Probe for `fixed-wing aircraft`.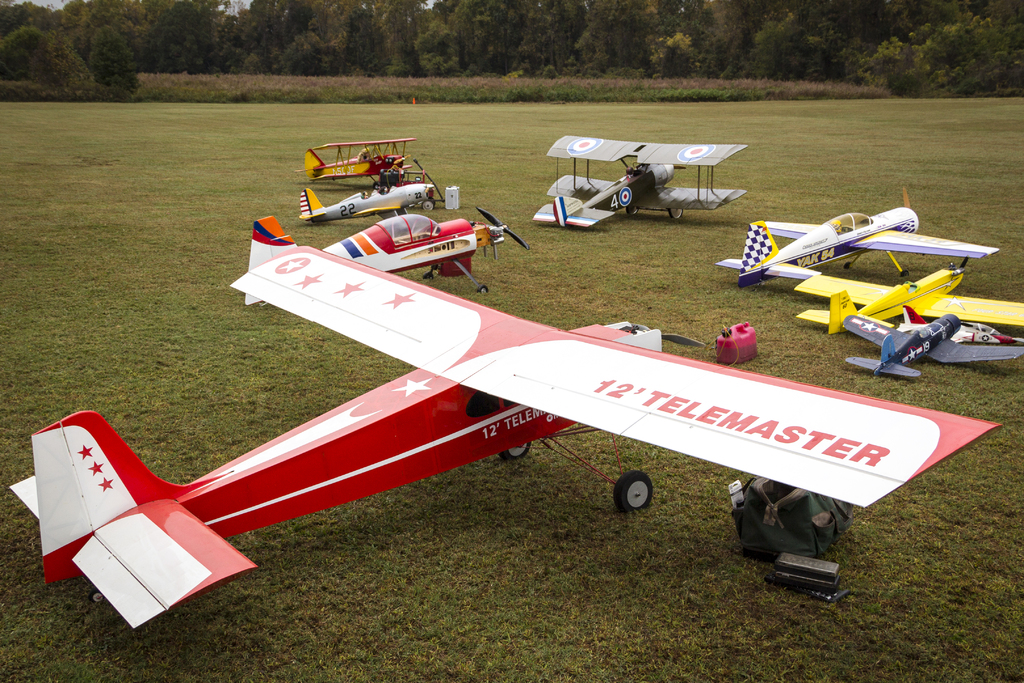
Probe result: 293, 138, 424, 188.
